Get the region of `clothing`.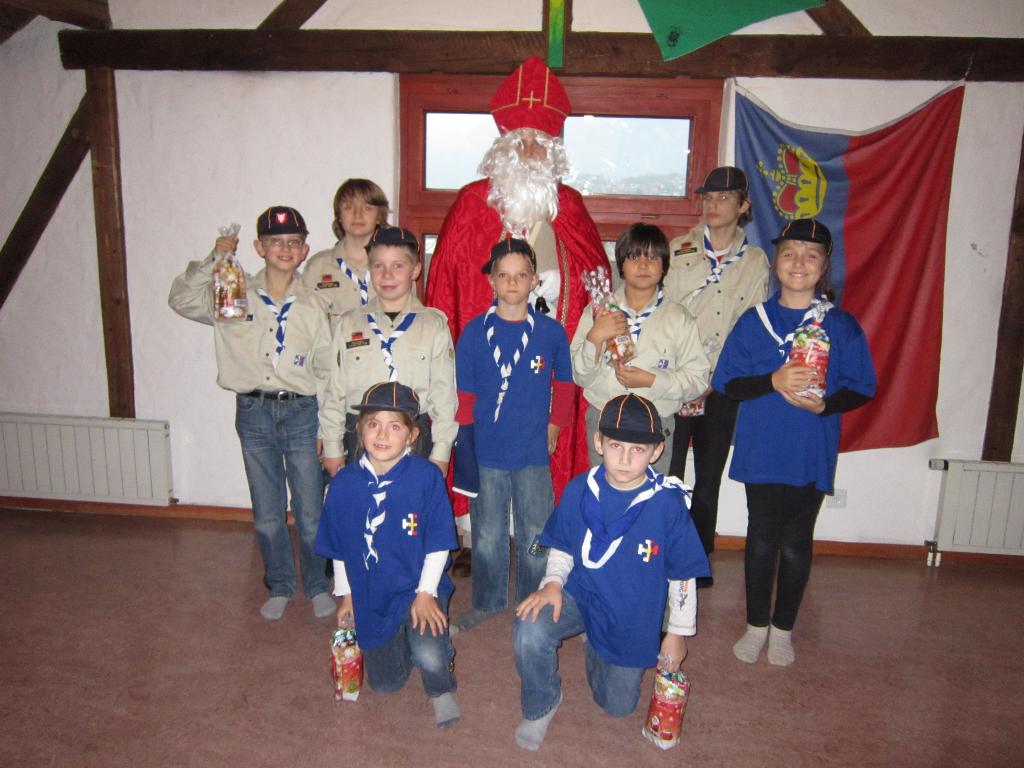
rect(305, 237, 418, 340).
